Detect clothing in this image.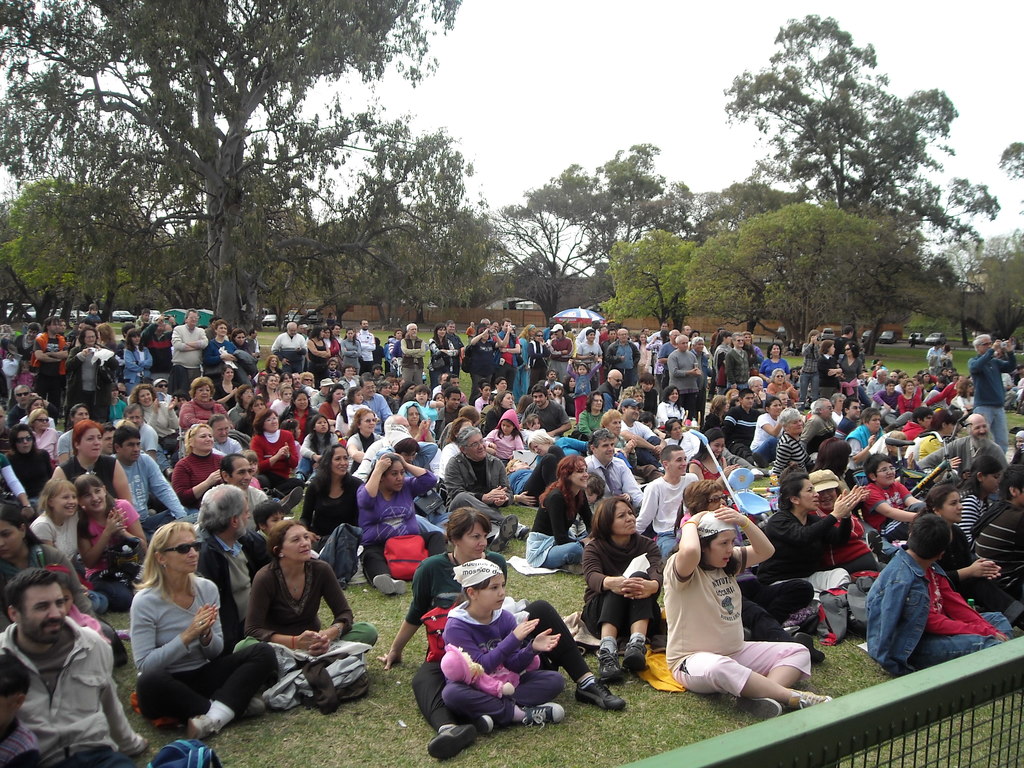
Detection: select_region(984, 500, 1023, 556).
